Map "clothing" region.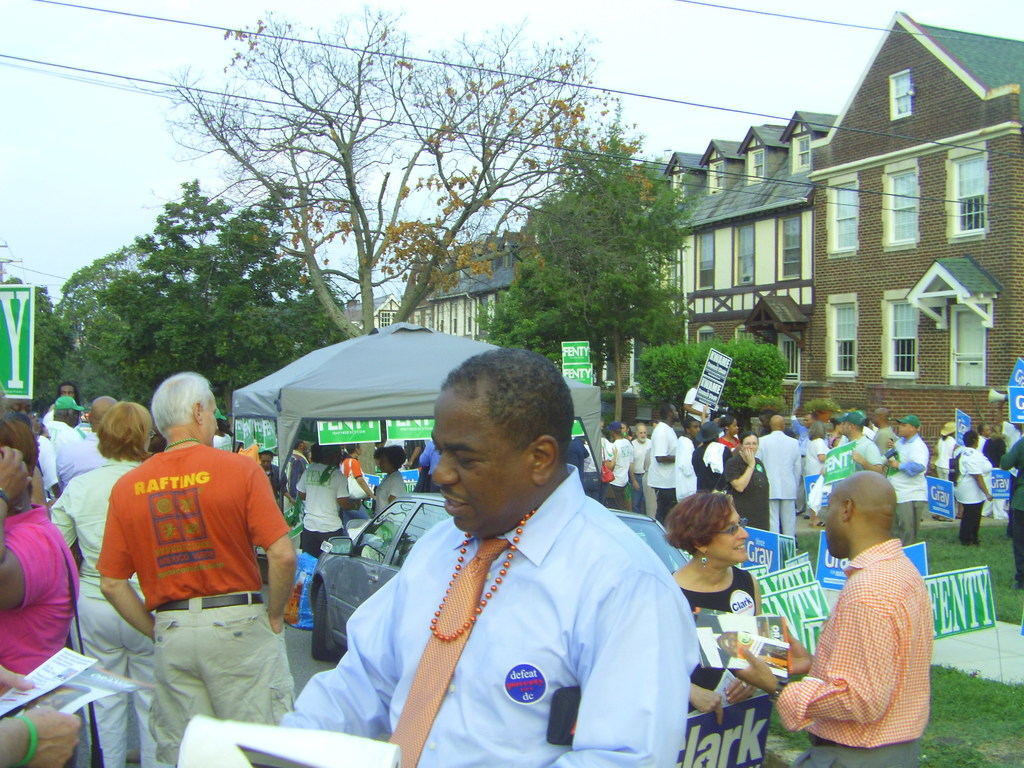
Mapped to (x1=404, y1=437, x2=429, y2=468).
